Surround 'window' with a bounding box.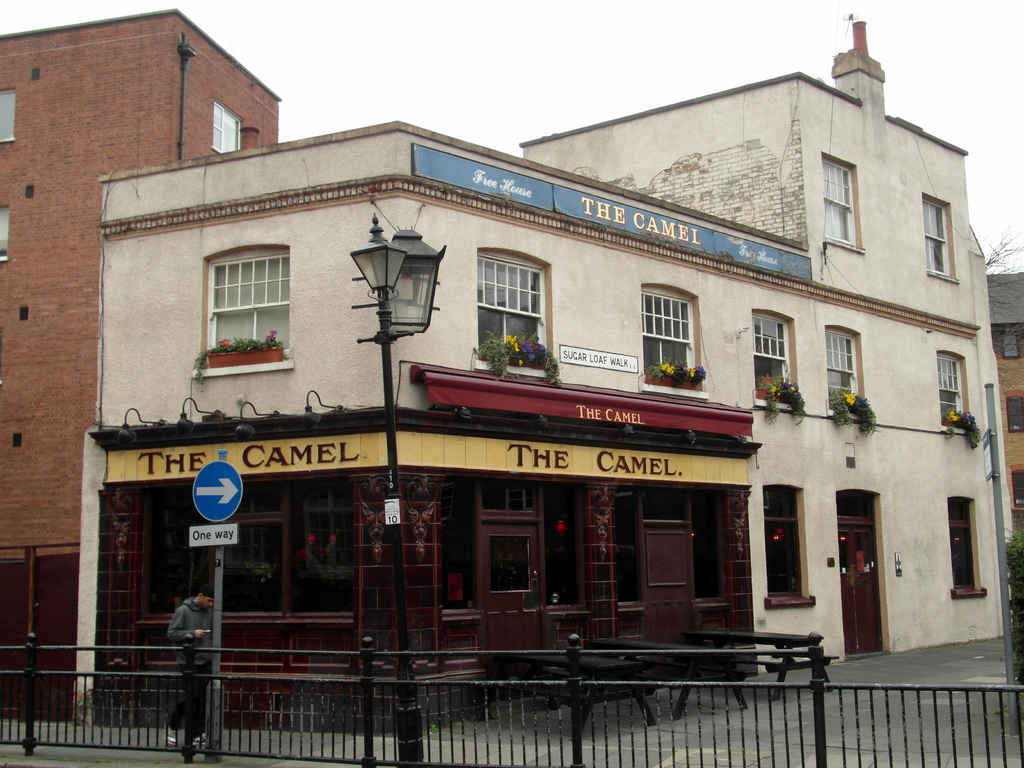
<region>639, 288, 697, 378</region>.
